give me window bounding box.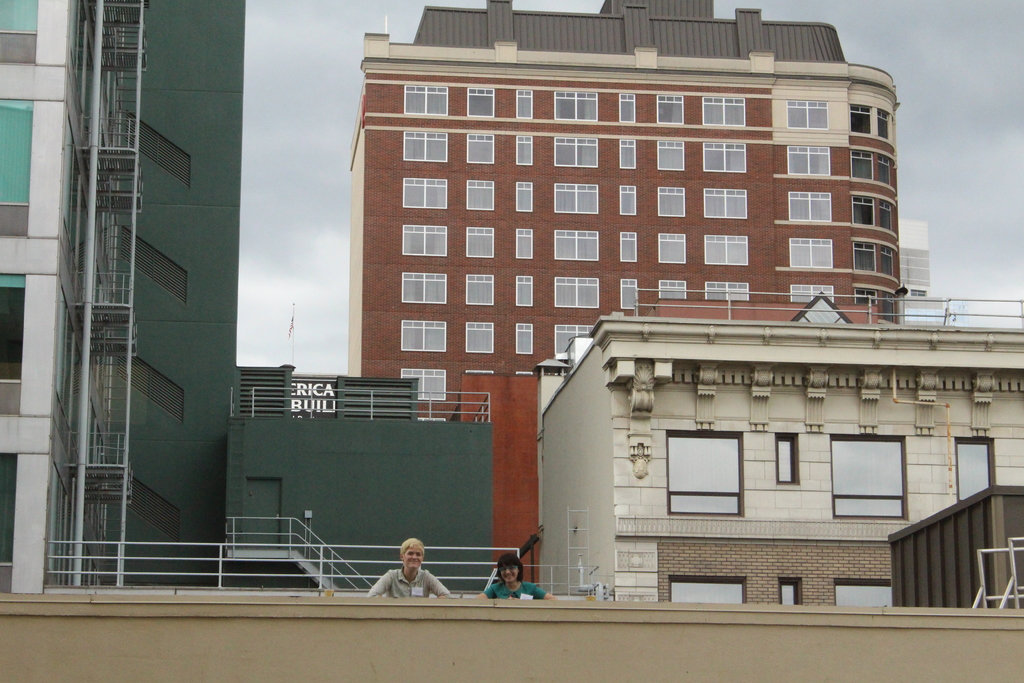
box=[657, 280, 687, 299].
